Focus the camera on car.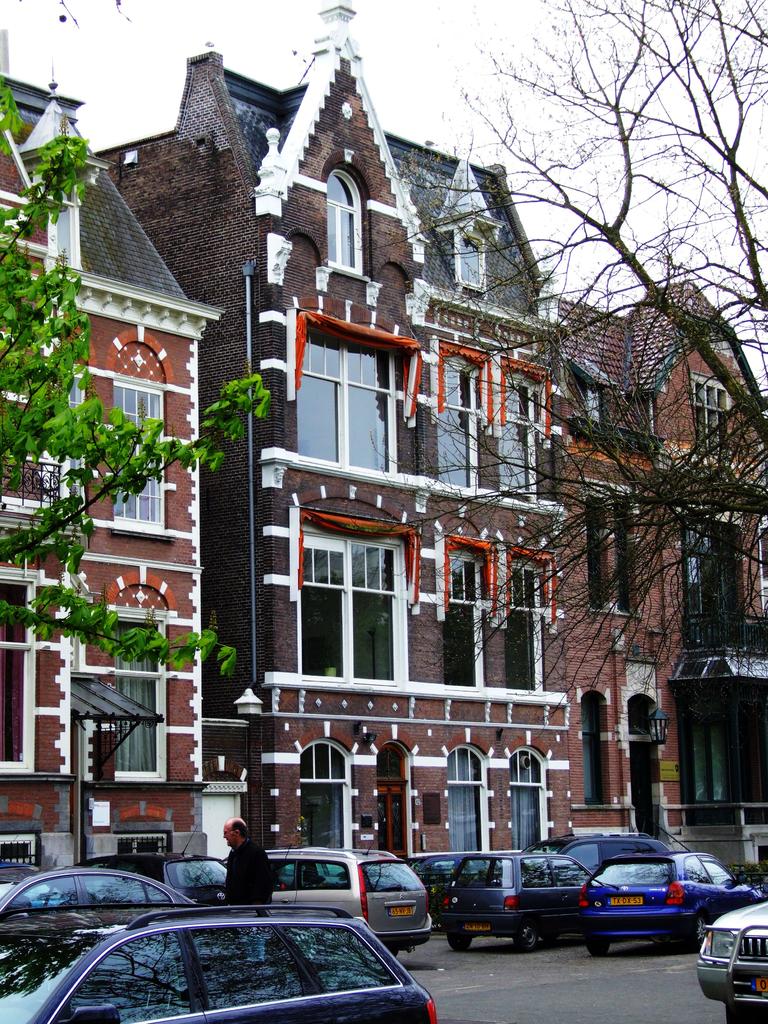
Focus region: (691,895,767,1023).
